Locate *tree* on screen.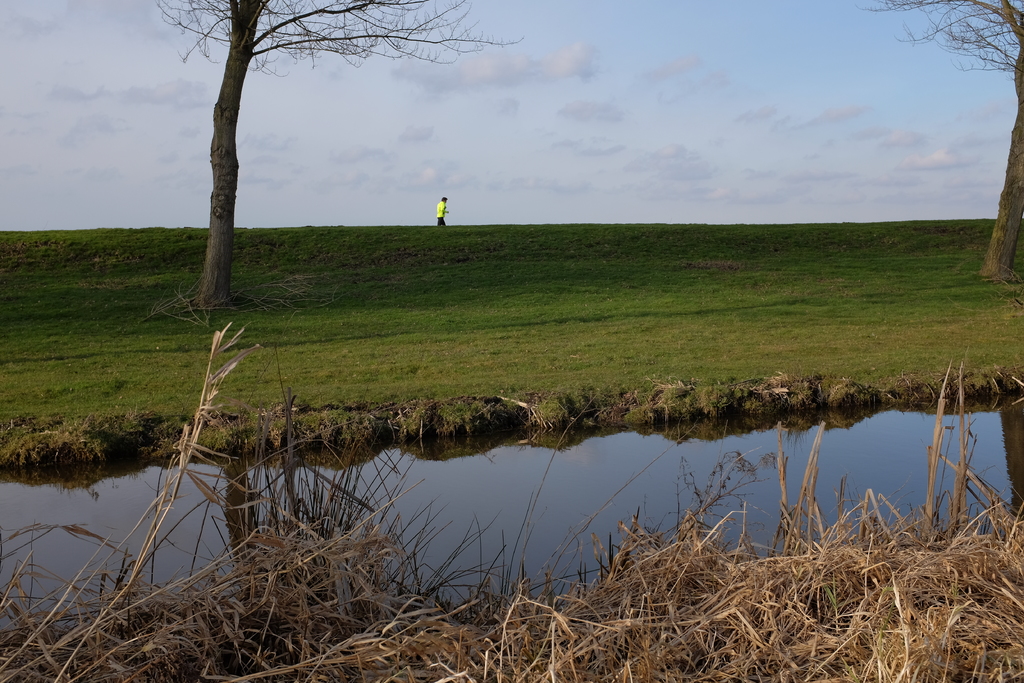
On screen at bbox=(162, 0, 526, 297).
